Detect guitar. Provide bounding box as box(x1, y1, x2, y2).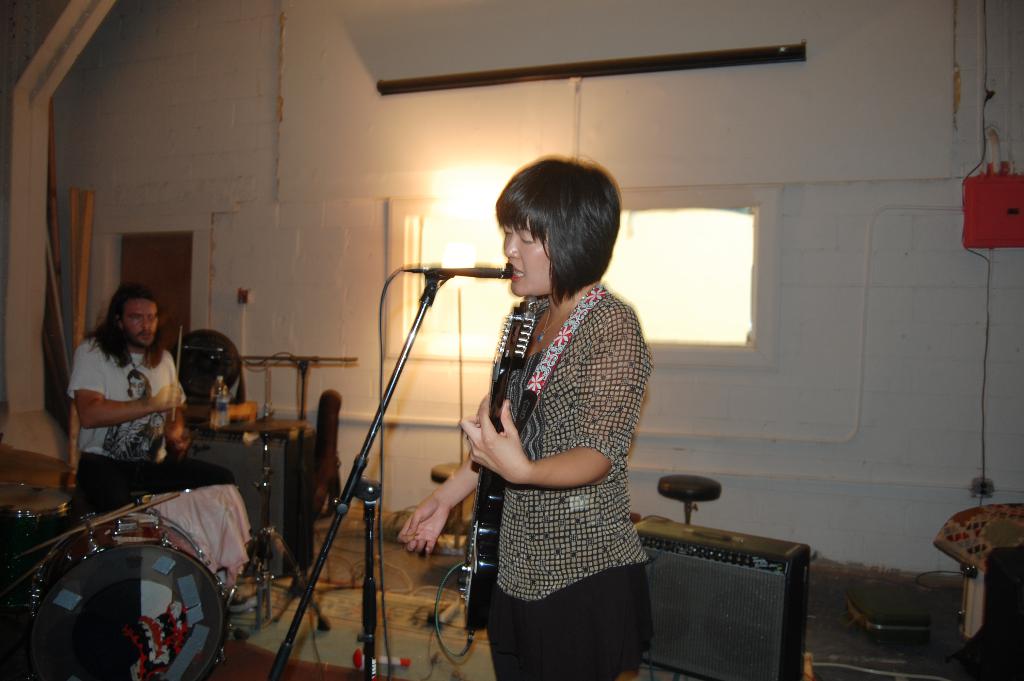
box(451, 296, 539, 633).
